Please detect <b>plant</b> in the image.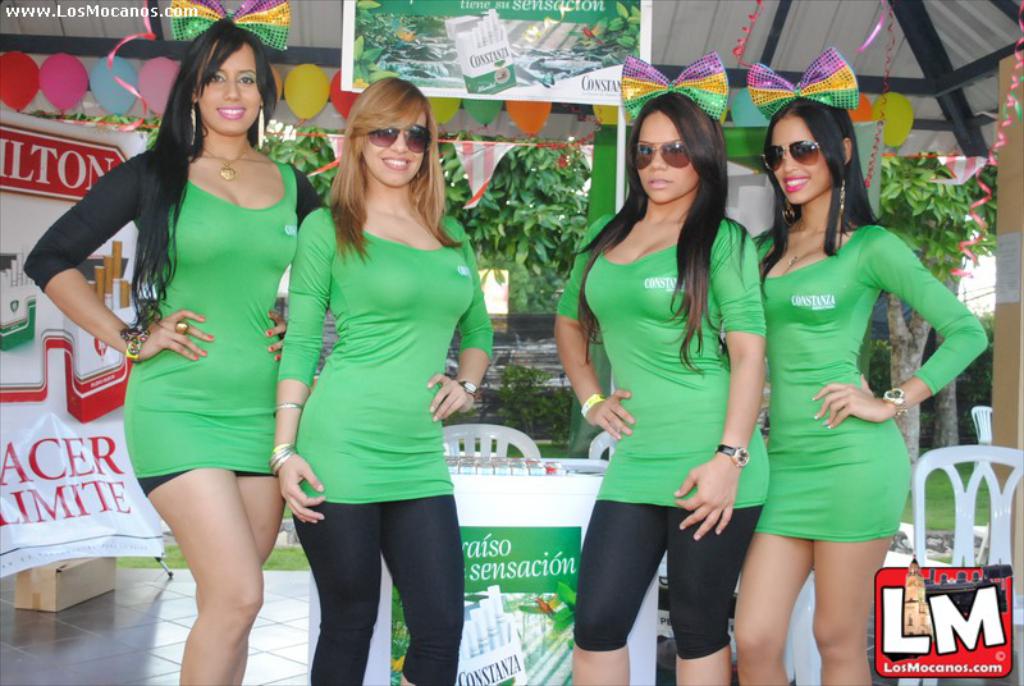
(x1=451, y1=360, x2=573, y2=447).
